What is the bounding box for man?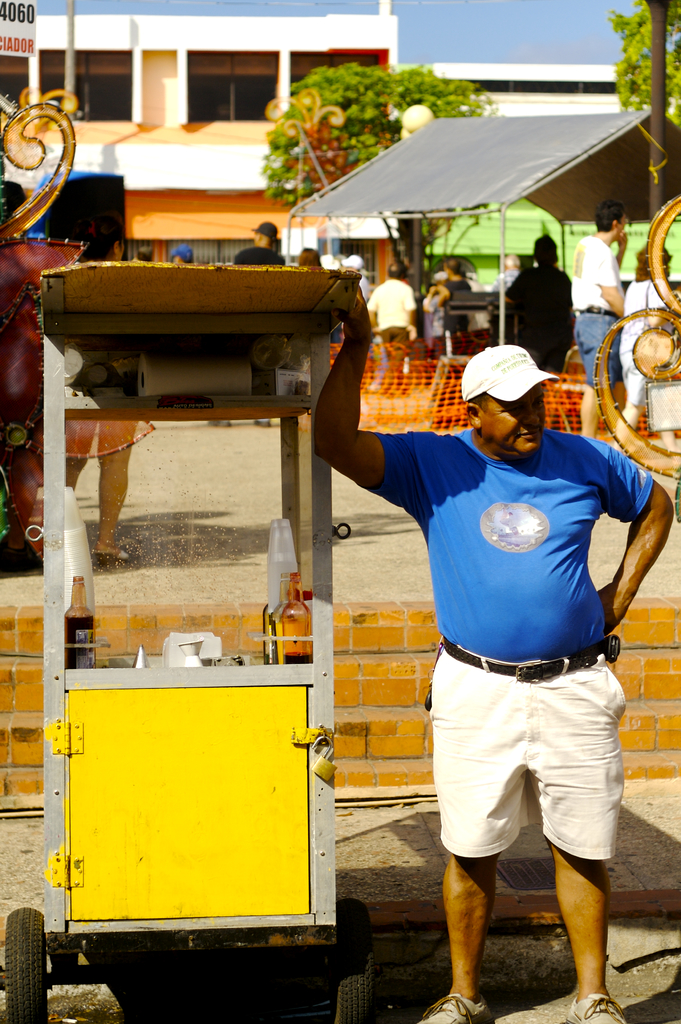
BBox(491, 254, 524, 292).
